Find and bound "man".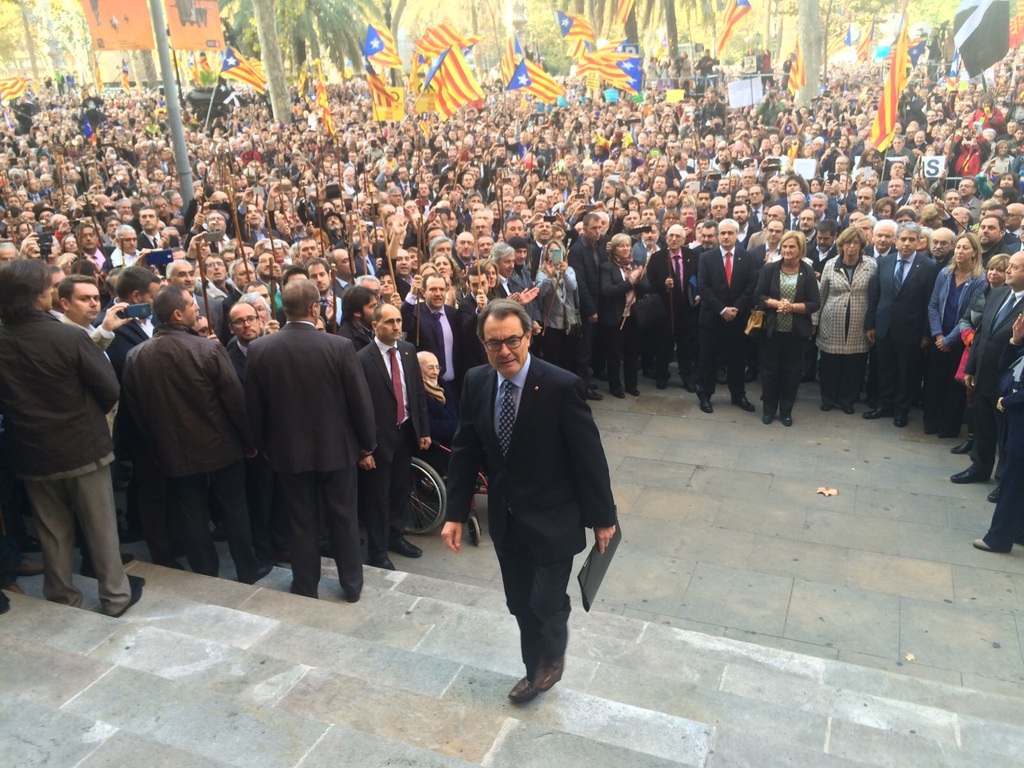
Bound: [x1=251, y1=248, x2=280, y2=280].
